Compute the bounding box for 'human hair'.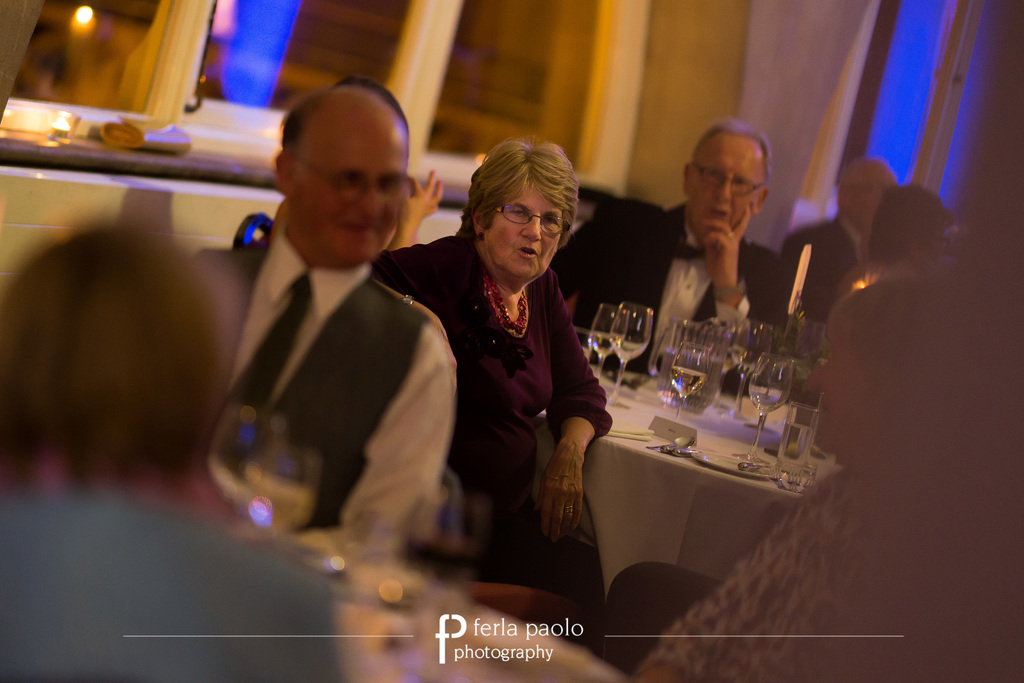
BBox(0, 227, 230, 496).
